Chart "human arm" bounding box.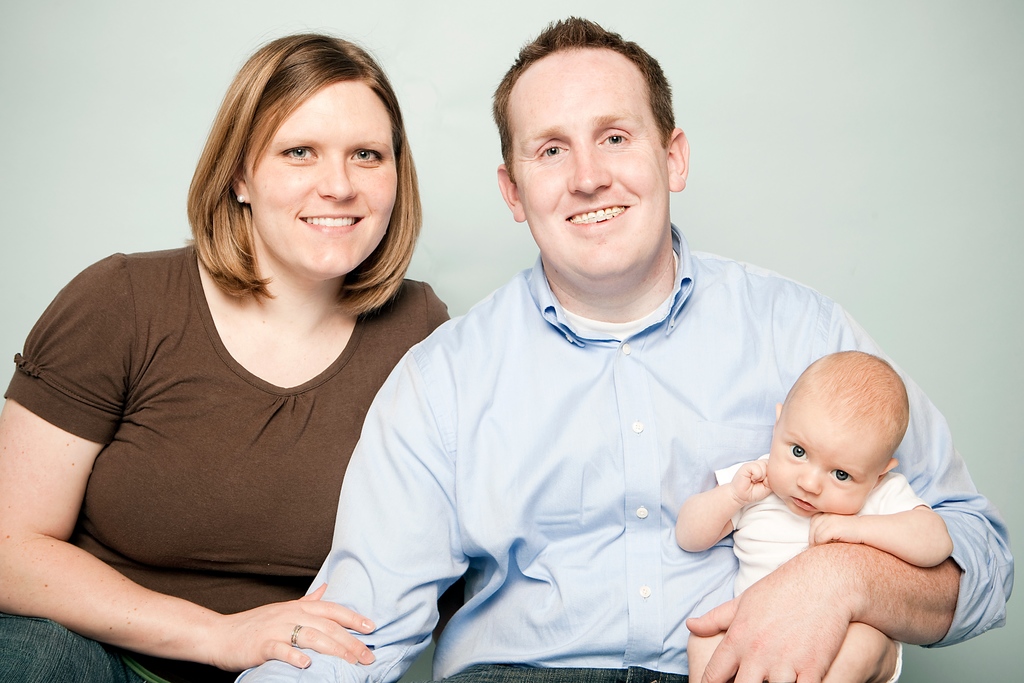
Charted: 0 218 372 682.
